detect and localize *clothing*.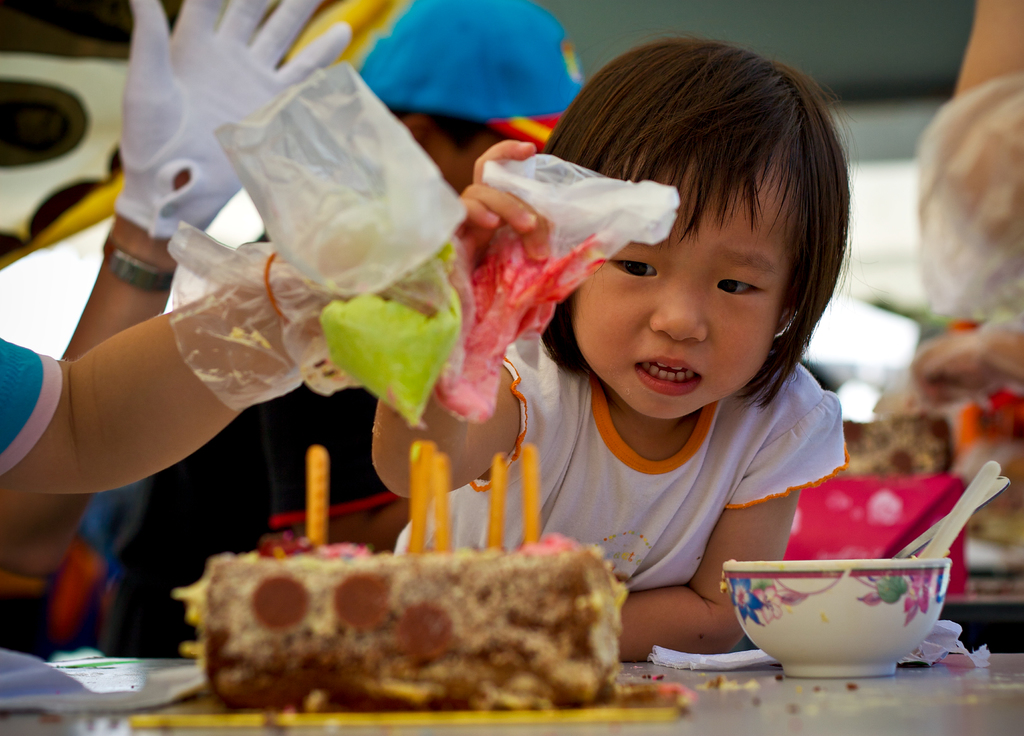
Localized at bbox=[106, 220, 405, 657].
